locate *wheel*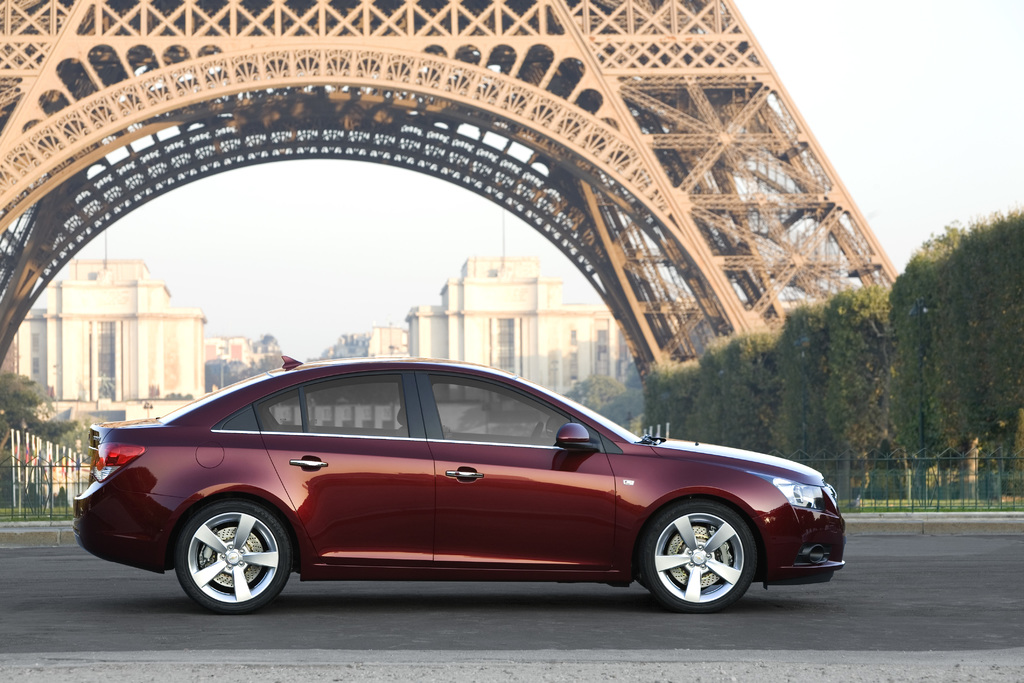
172:506:289:610
